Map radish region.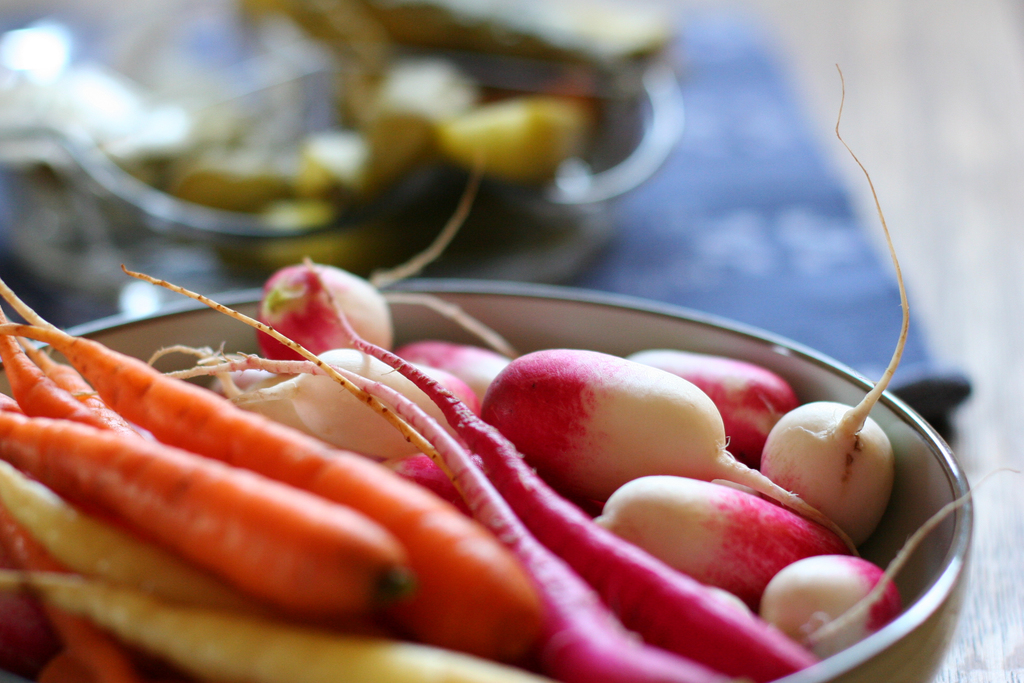
Mapped to 0:467:275:618.
